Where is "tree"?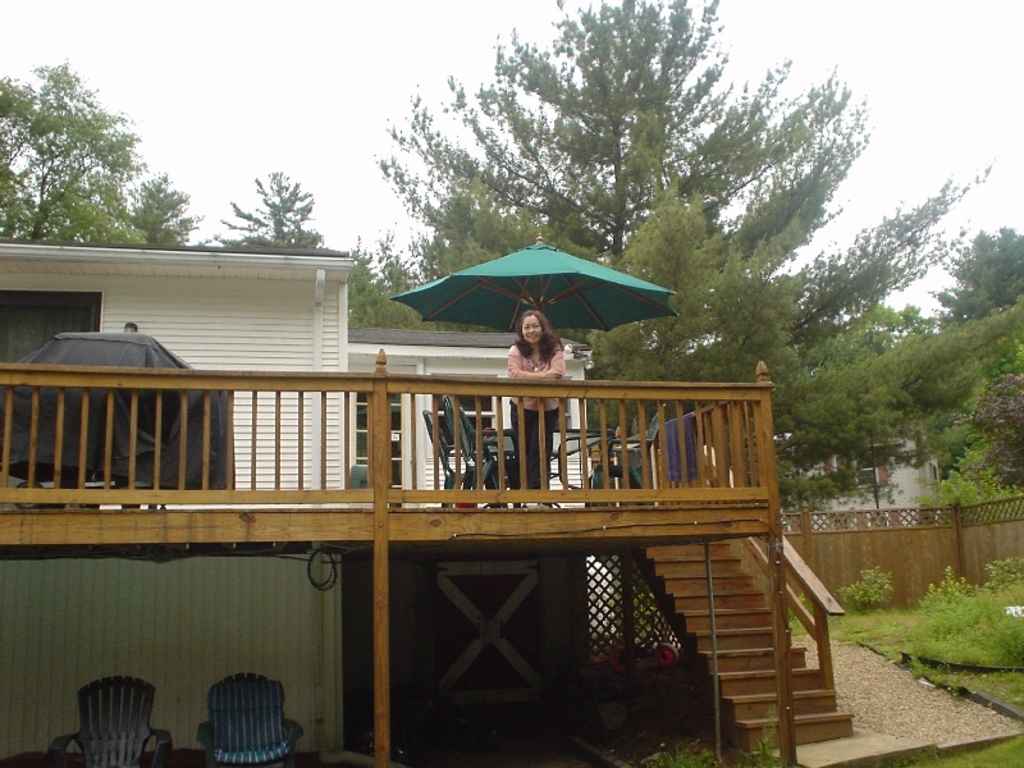
(left=204, top=165, right=344, bottom=248).
